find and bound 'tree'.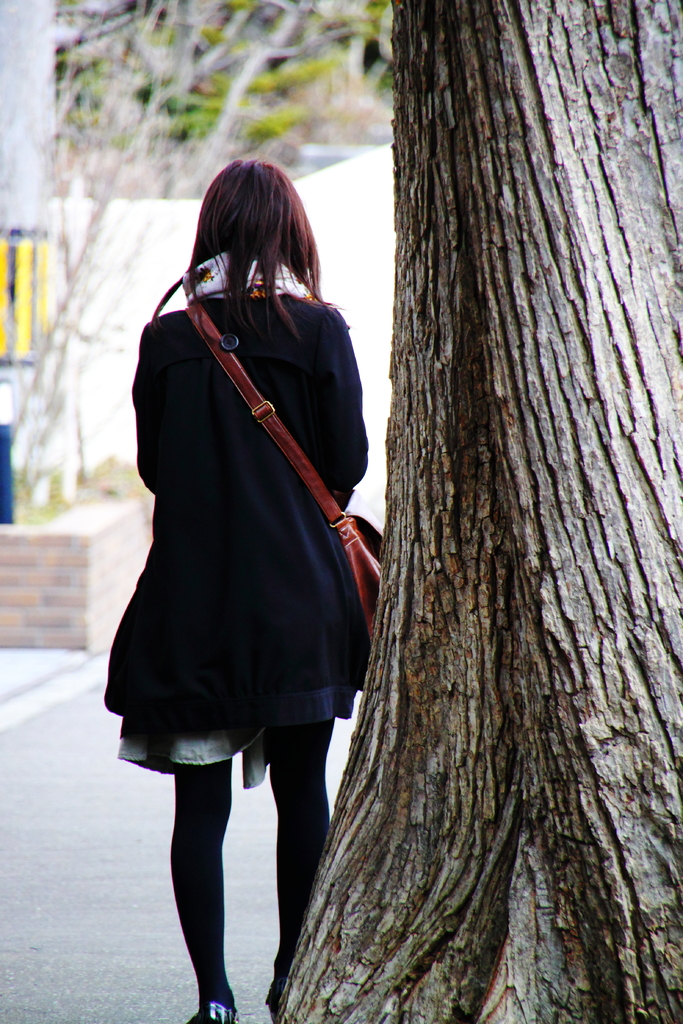
Bound: [left=0, top=4, right=399, bottom=535].
